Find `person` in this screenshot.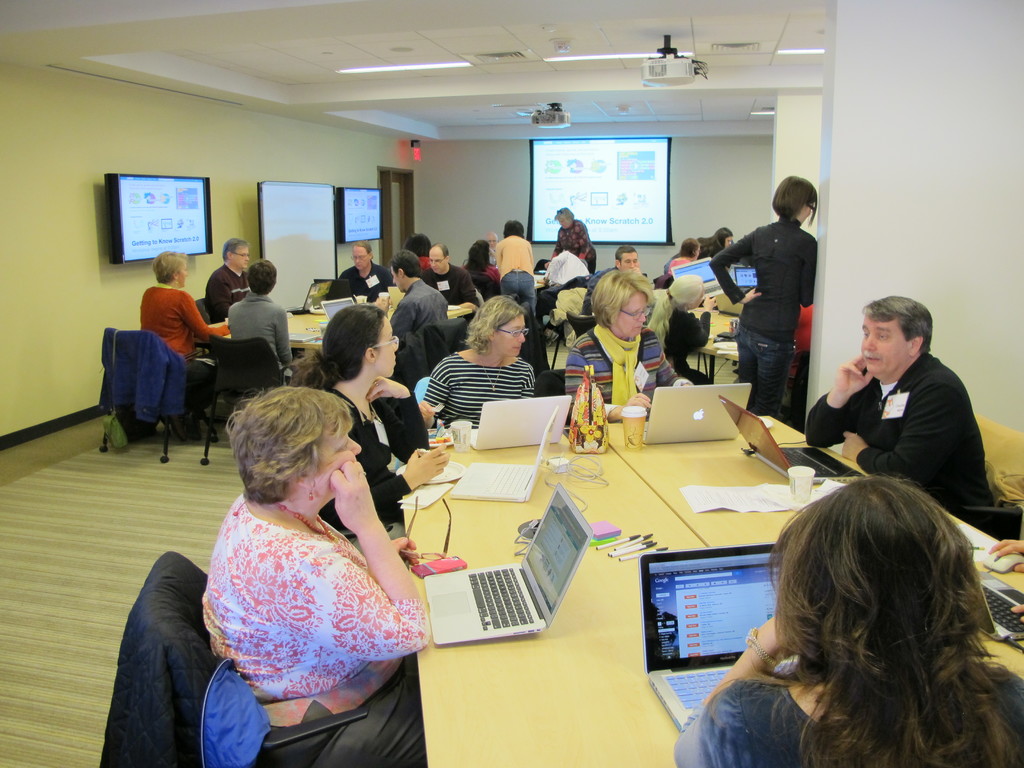
The bounding box for `person` is l=541, t=209, r=599, b=268.
